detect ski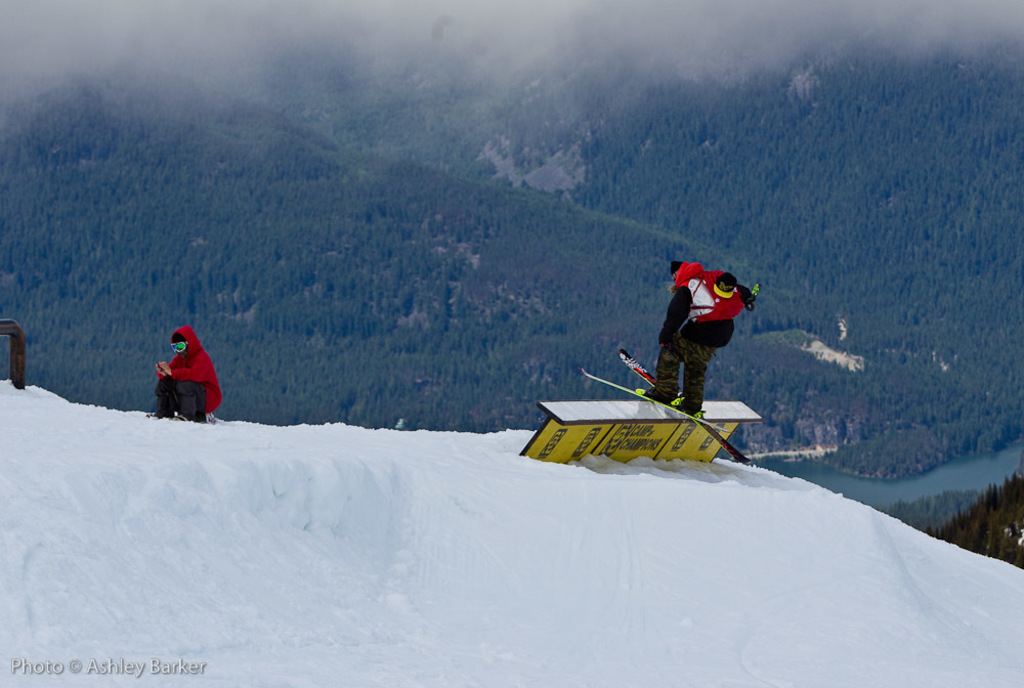
BBox(617, 349, 752, 466)
